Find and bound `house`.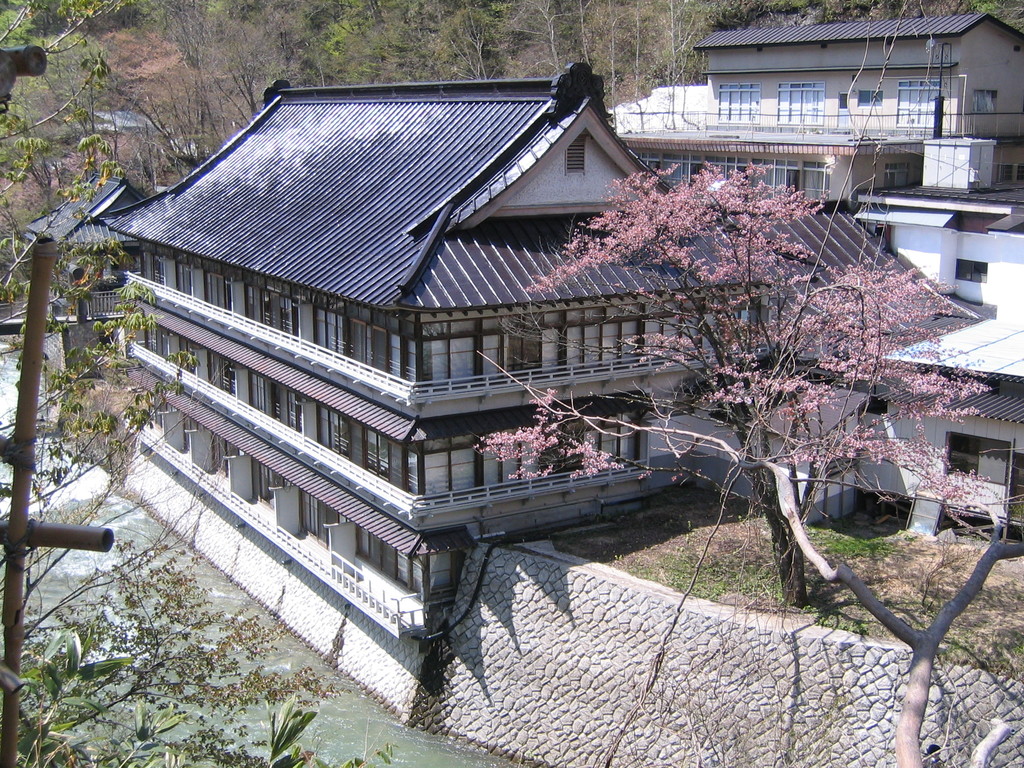
Bound: l=24, t=176, r=150, b=365.
